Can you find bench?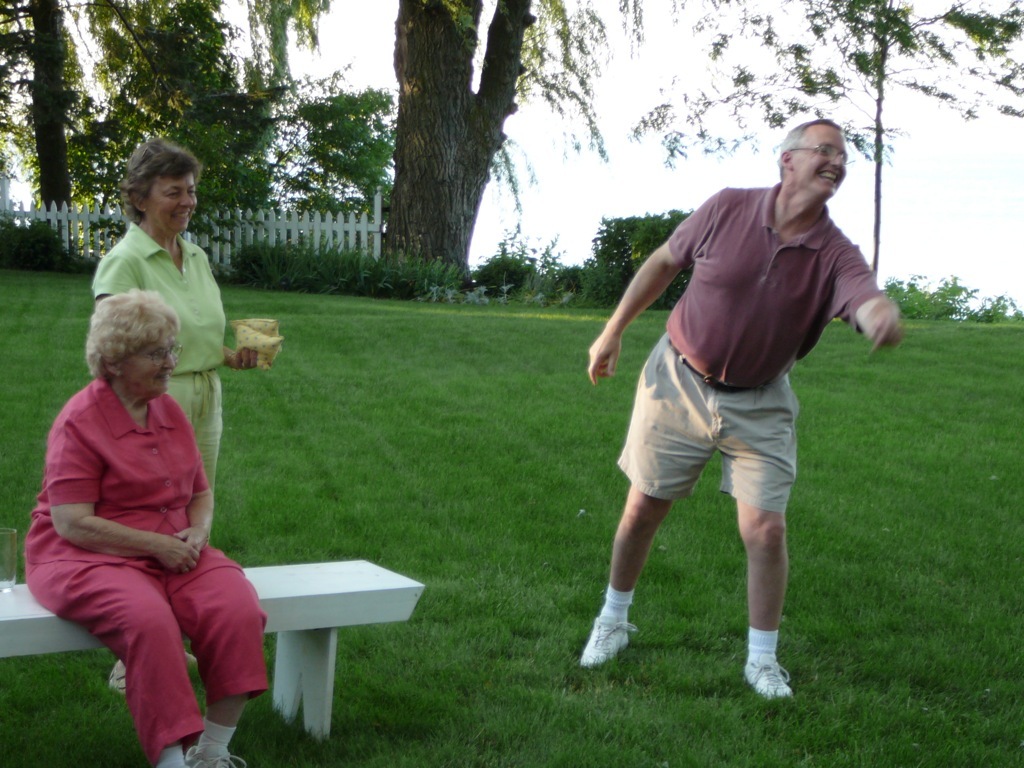
Yes, bounding box: (0,557,423,740).
